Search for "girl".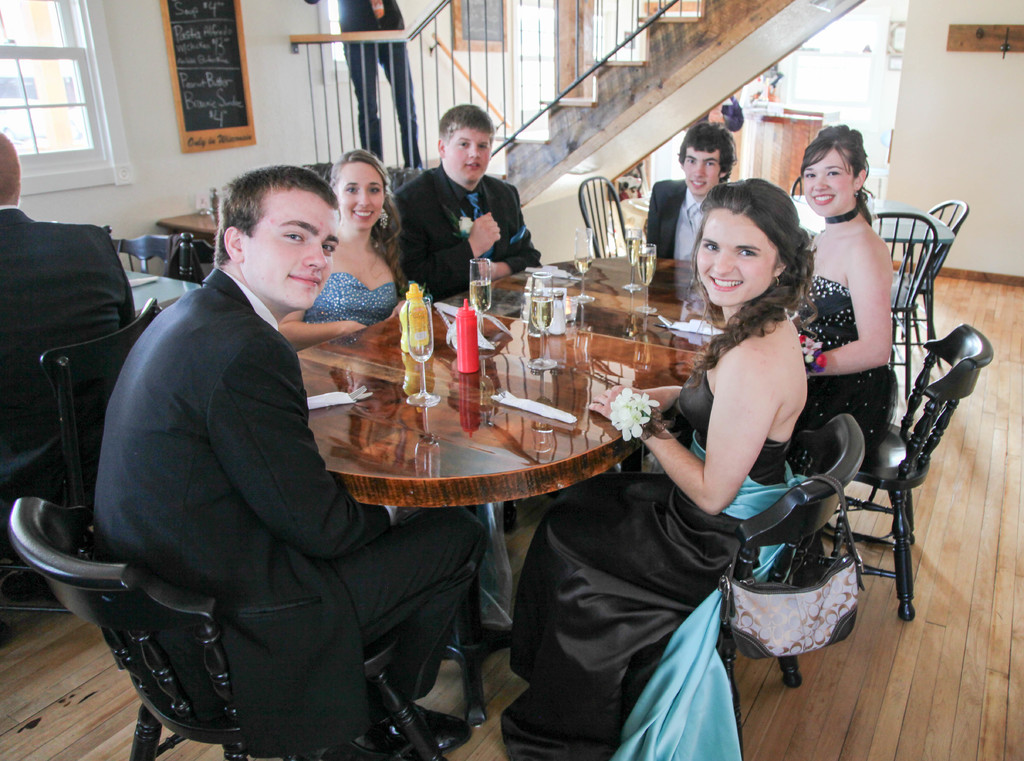
Found at detection(281, 150, 407, 346).
